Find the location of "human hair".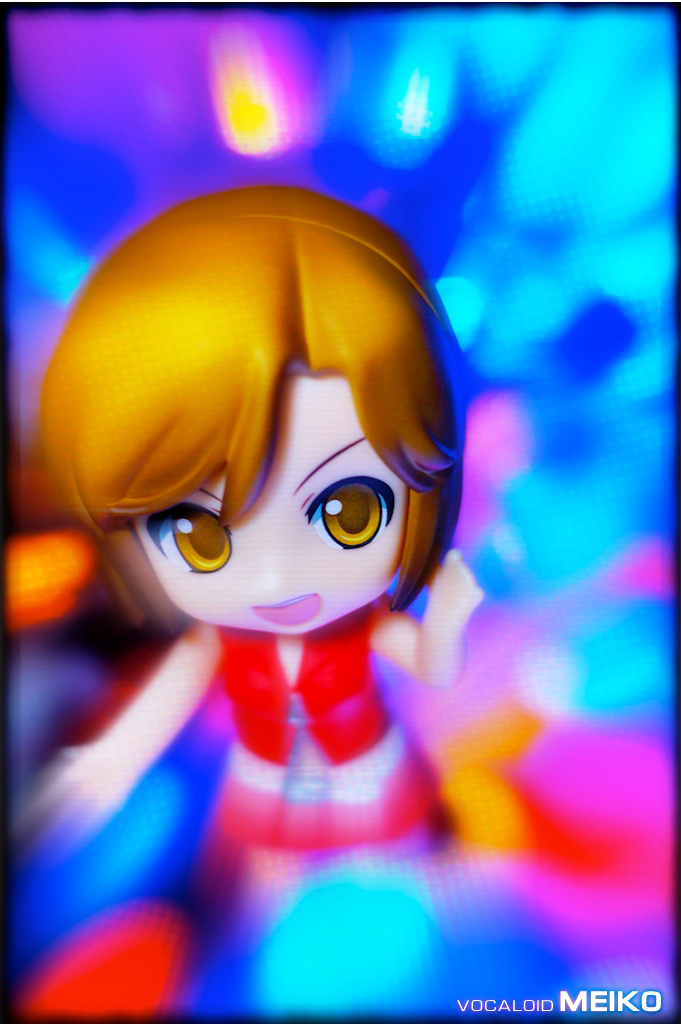
Location: 38:180:467:621.
